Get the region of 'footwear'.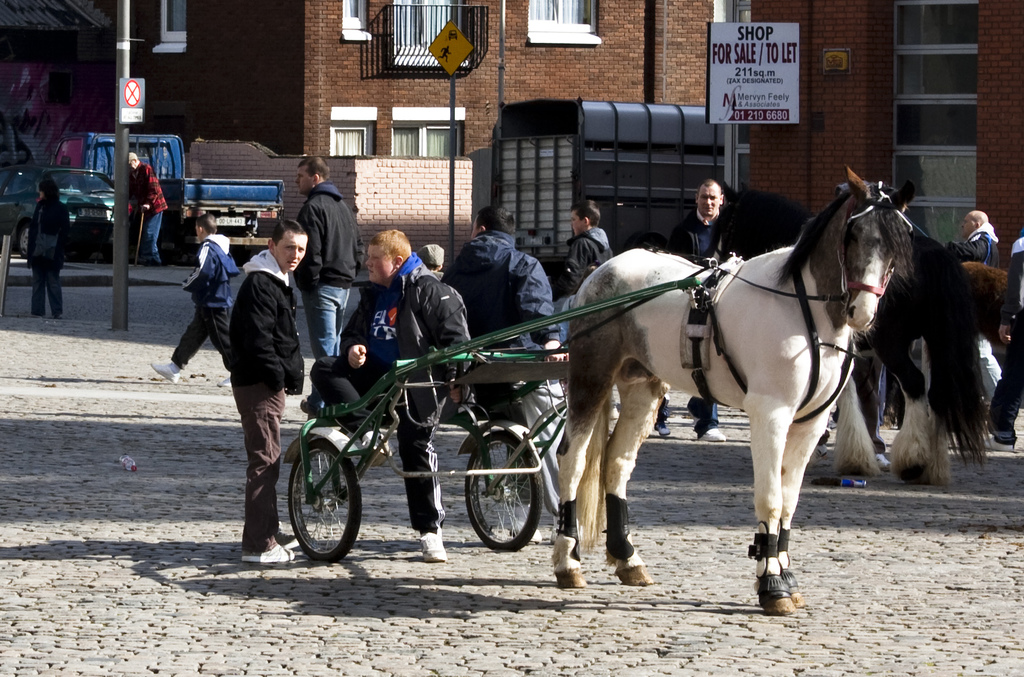
left=871, top=453, right=887, bottom=475.
